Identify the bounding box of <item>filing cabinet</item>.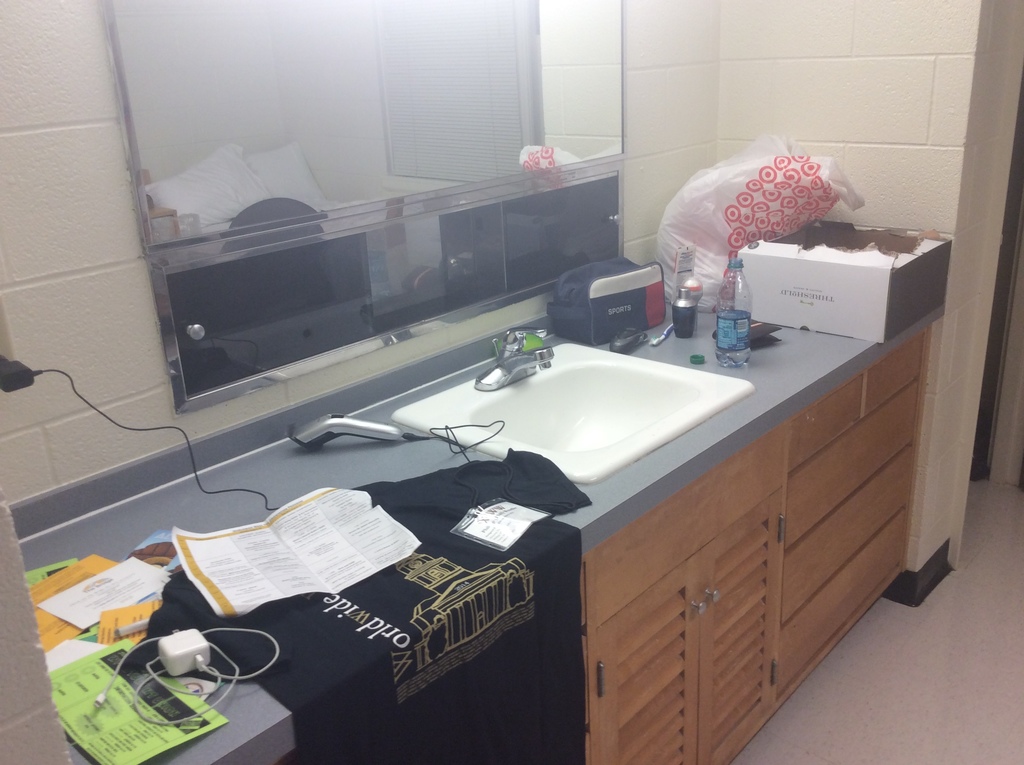
rect(488, 407, 907, 759).
